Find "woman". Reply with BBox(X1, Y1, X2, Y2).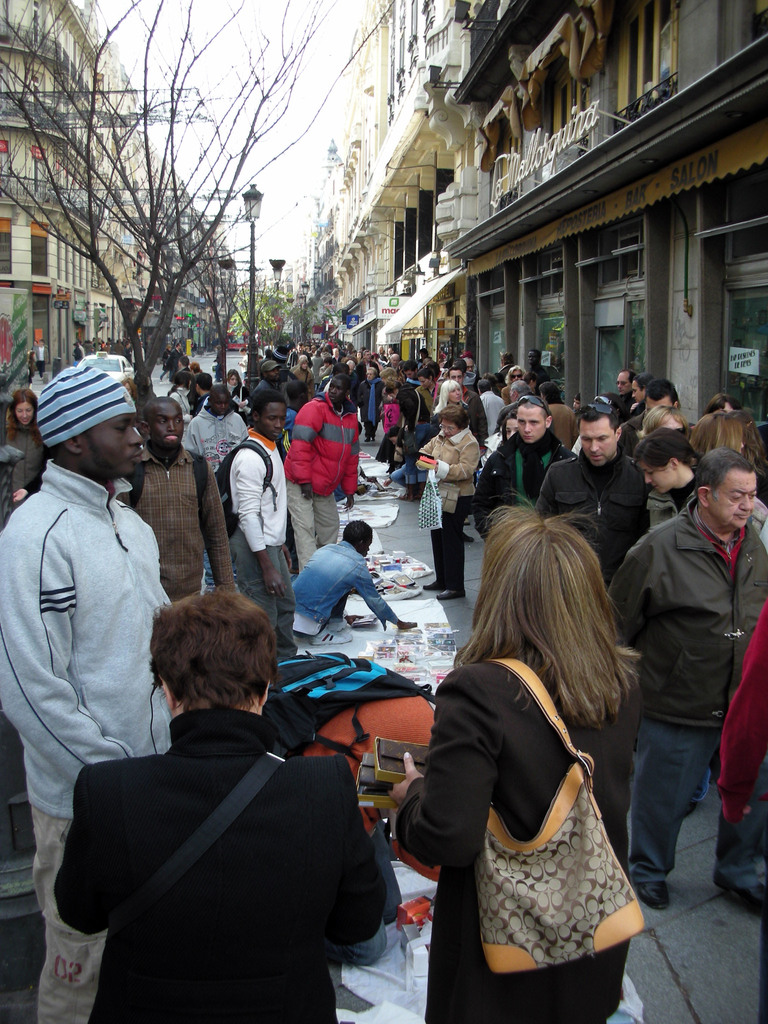
BBox(55, 595, 398, 1023).
